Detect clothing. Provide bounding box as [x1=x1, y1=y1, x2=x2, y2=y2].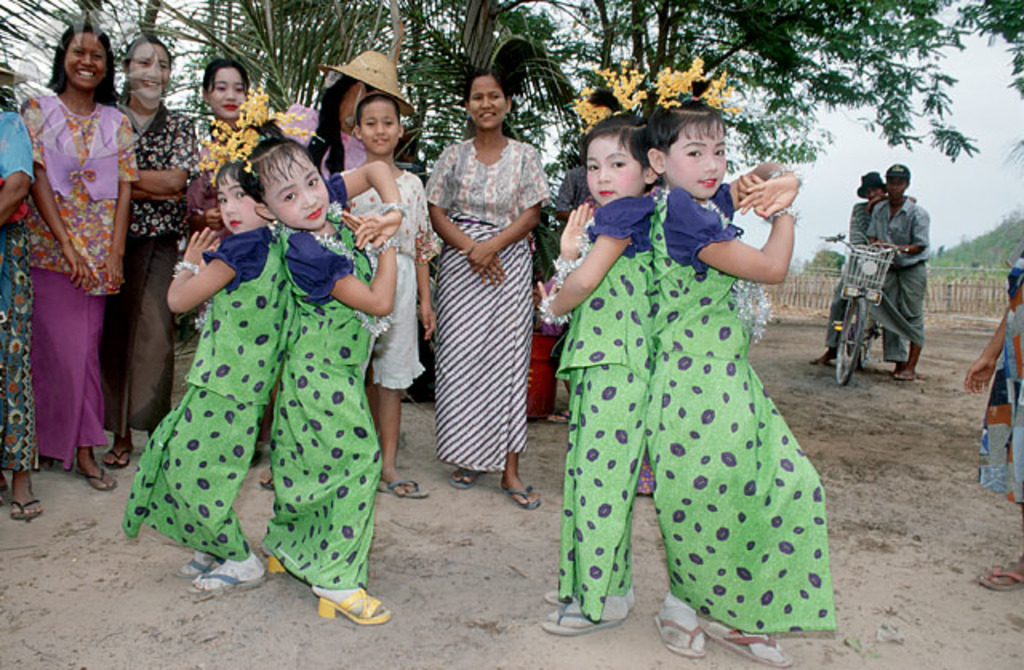
[x1=846, y1=189, x2=874, y2=248].
